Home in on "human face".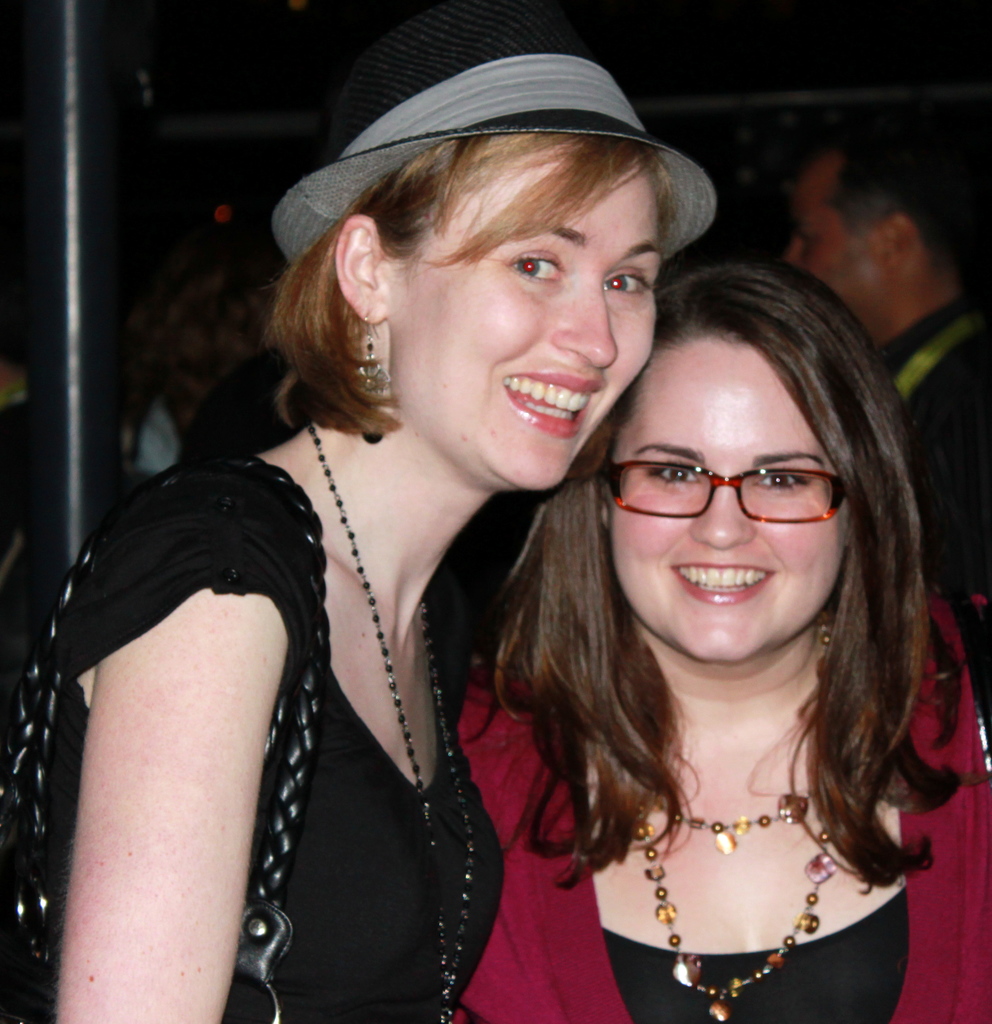
Homed in at region(397, 148, 661, 486).
